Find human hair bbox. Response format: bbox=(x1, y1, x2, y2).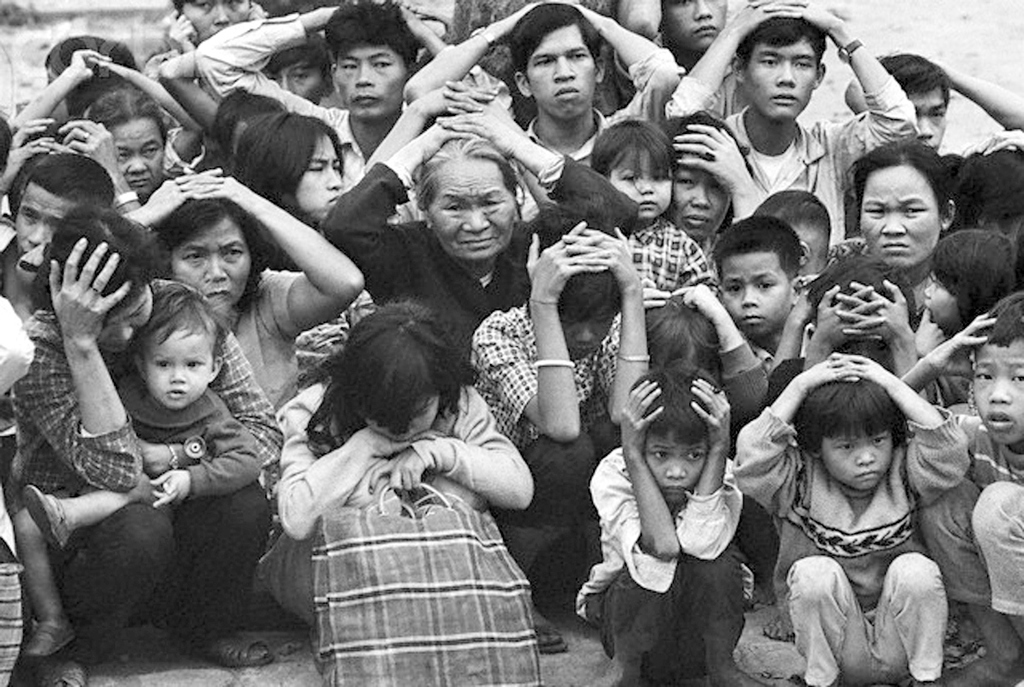
bbox=(973, 288, 1023, 441).
